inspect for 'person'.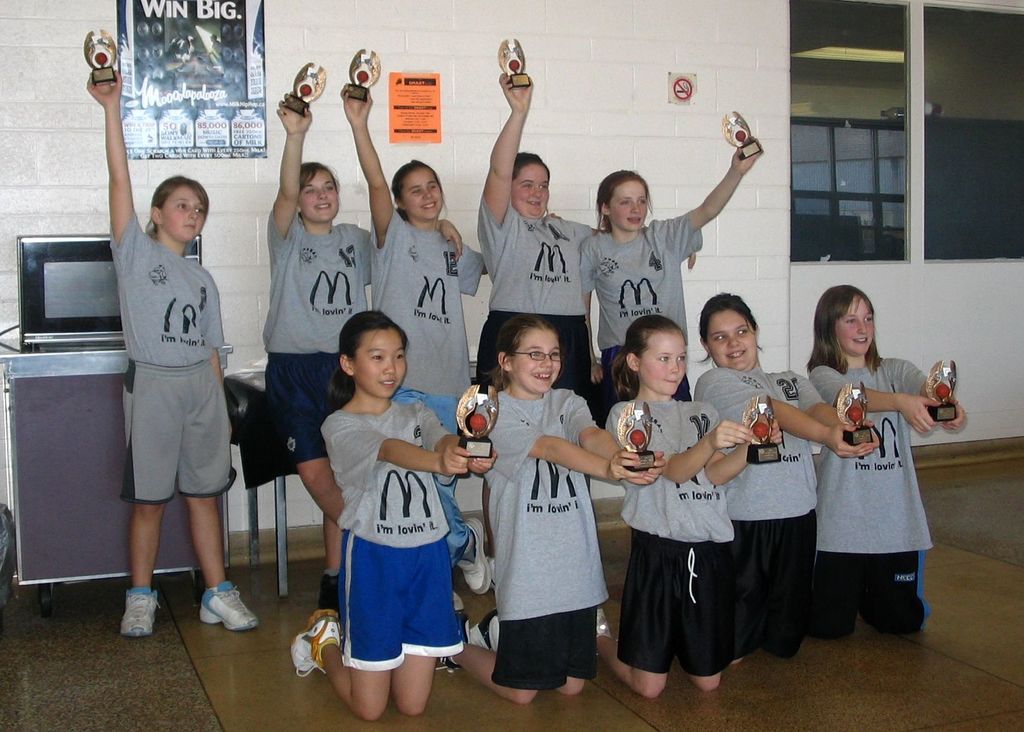
Inspection: box(689, 292, 881, 670).
